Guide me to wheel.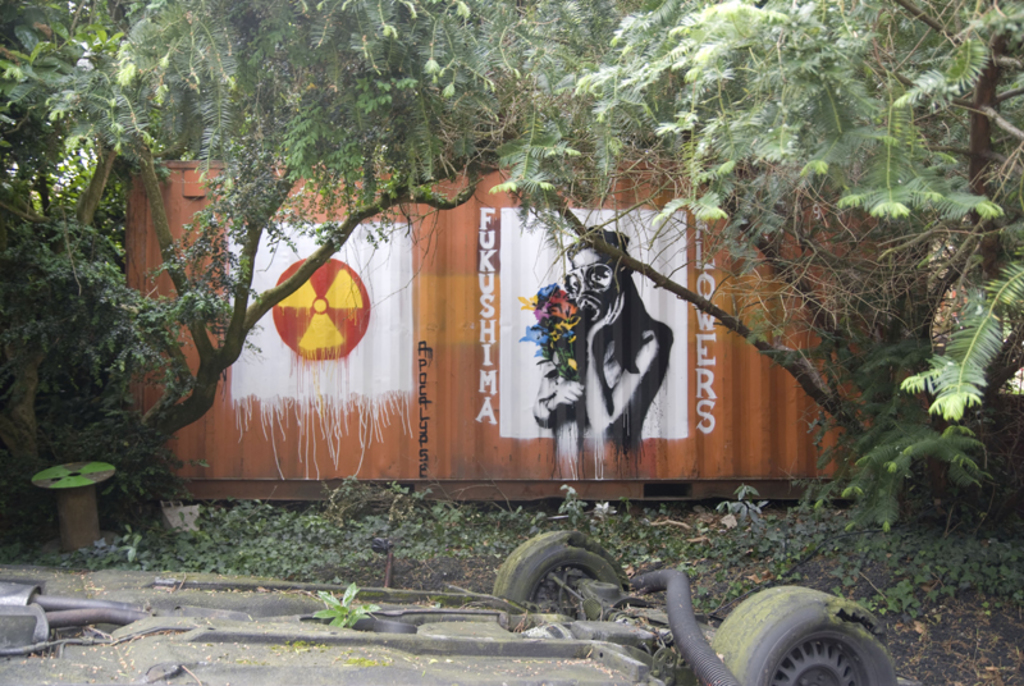
Guidance: (left=703, top=589, right=901, bottom=685).
